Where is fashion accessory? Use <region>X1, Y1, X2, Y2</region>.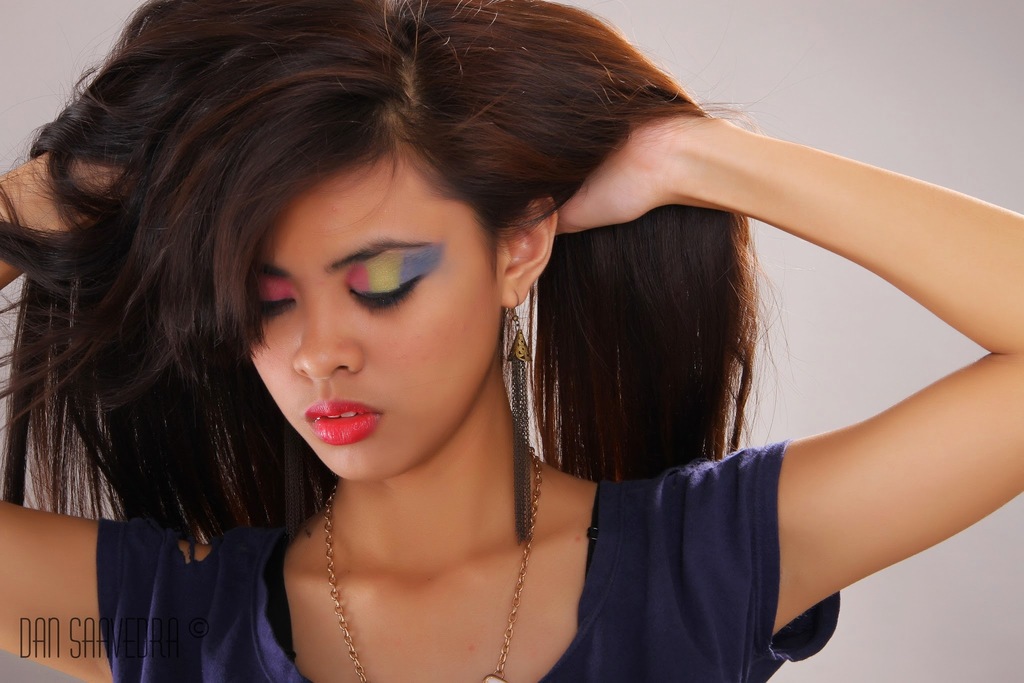
<region>502, 307, 535, 536</region>.
